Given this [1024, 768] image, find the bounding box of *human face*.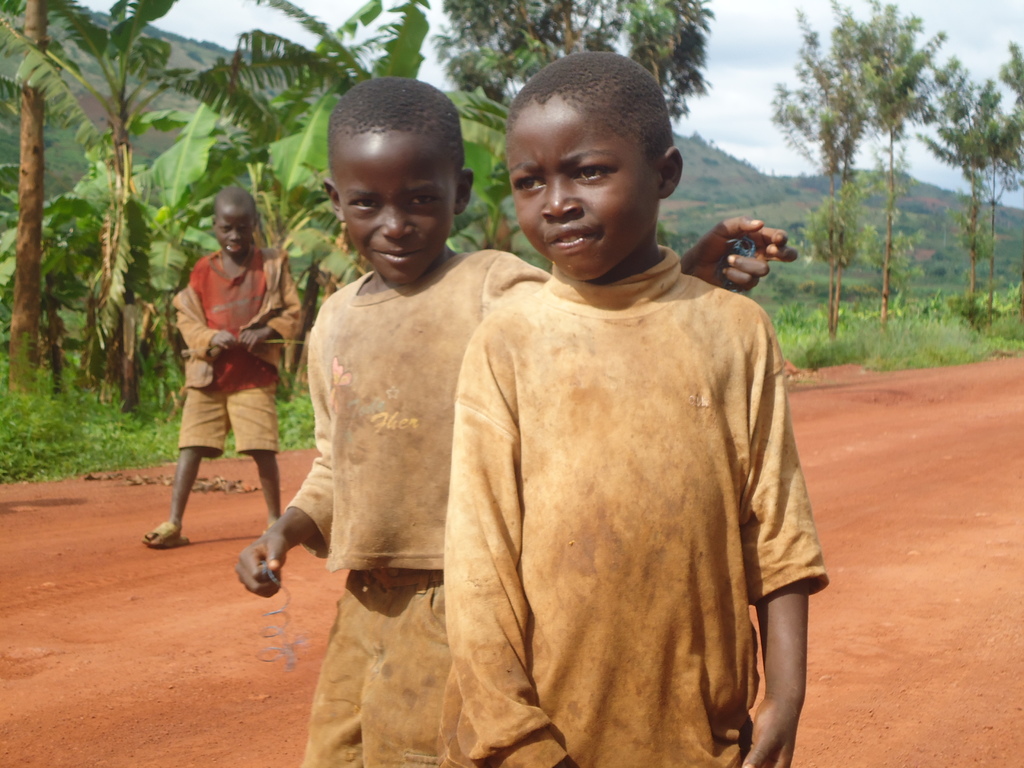
BBox(503, 102, 656, 281).
